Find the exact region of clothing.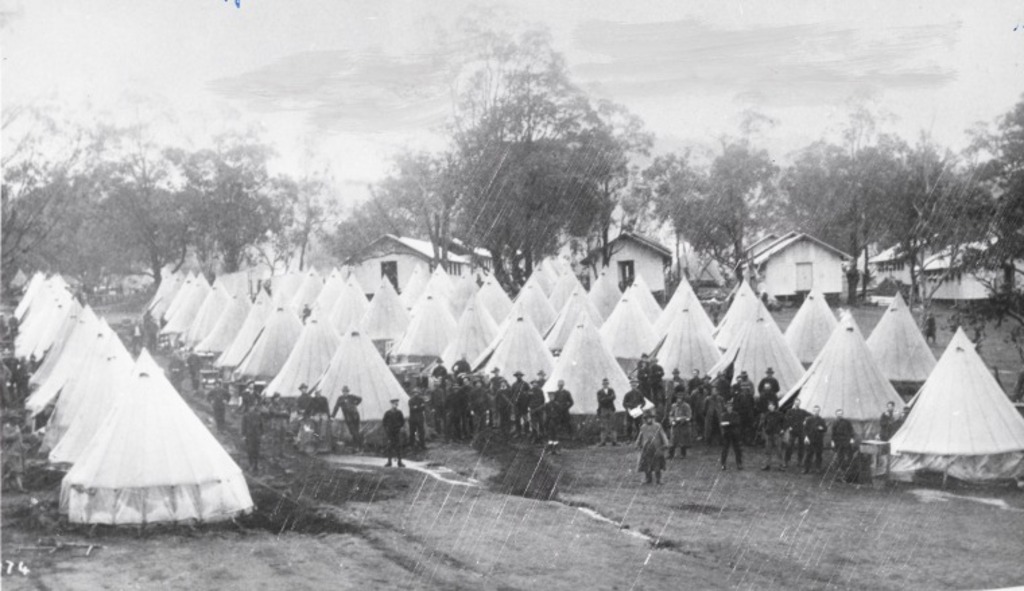
Exact region: {"x1": 410, "y1": 392, "x2": 428, "y2": 451}.
